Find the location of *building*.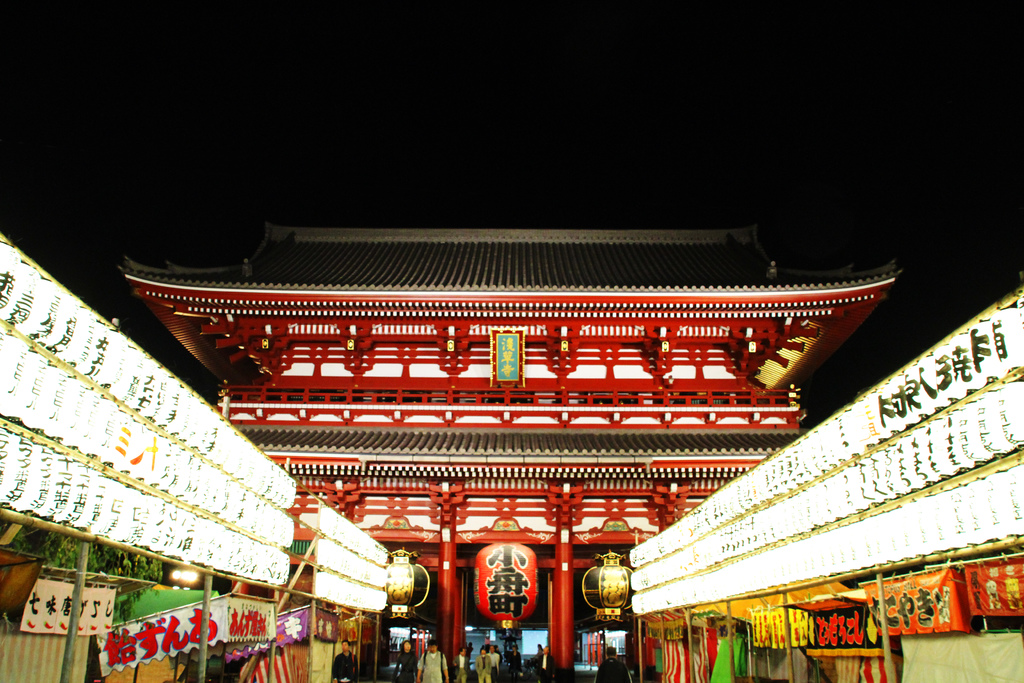
Location: {"x1": 627, "y1": 285, "x2": 1023, "y2": 682}.
